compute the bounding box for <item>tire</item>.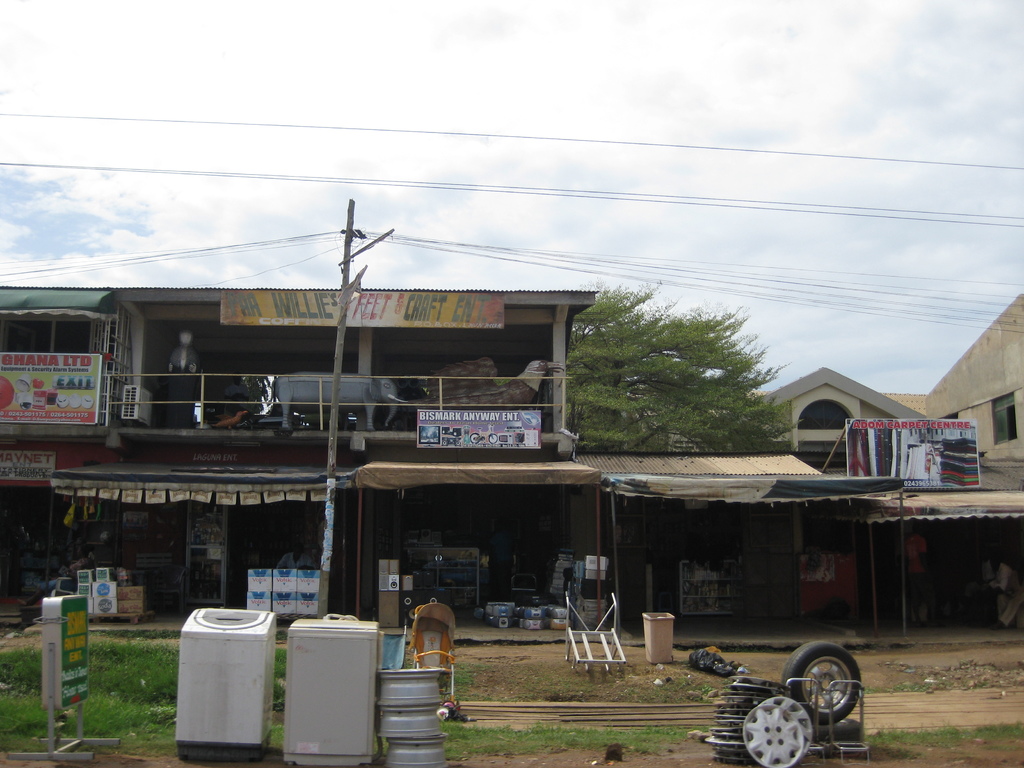
443:700:455:708.
